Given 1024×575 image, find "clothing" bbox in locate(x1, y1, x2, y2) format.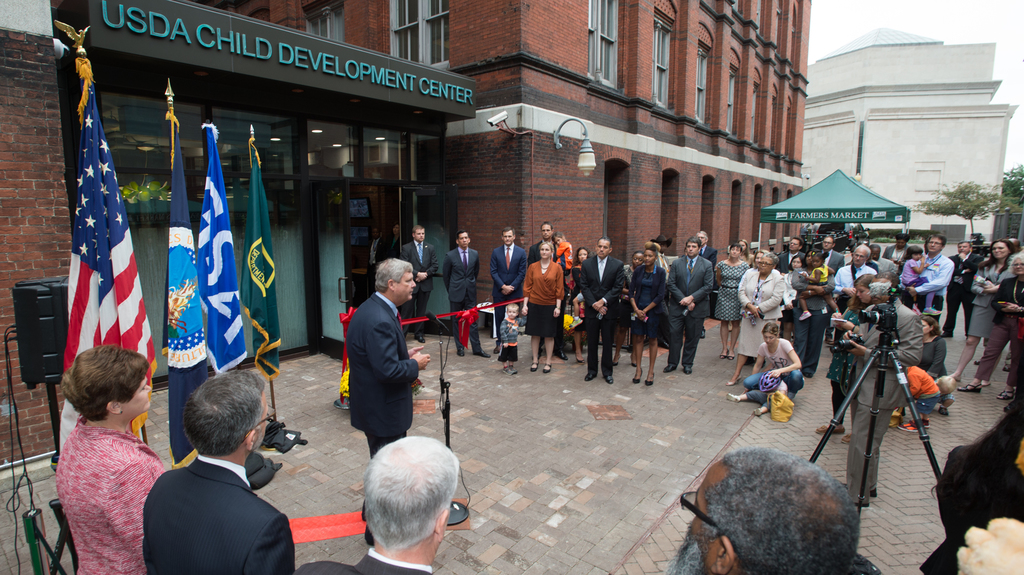
locate(717, 255, 752, 324).
